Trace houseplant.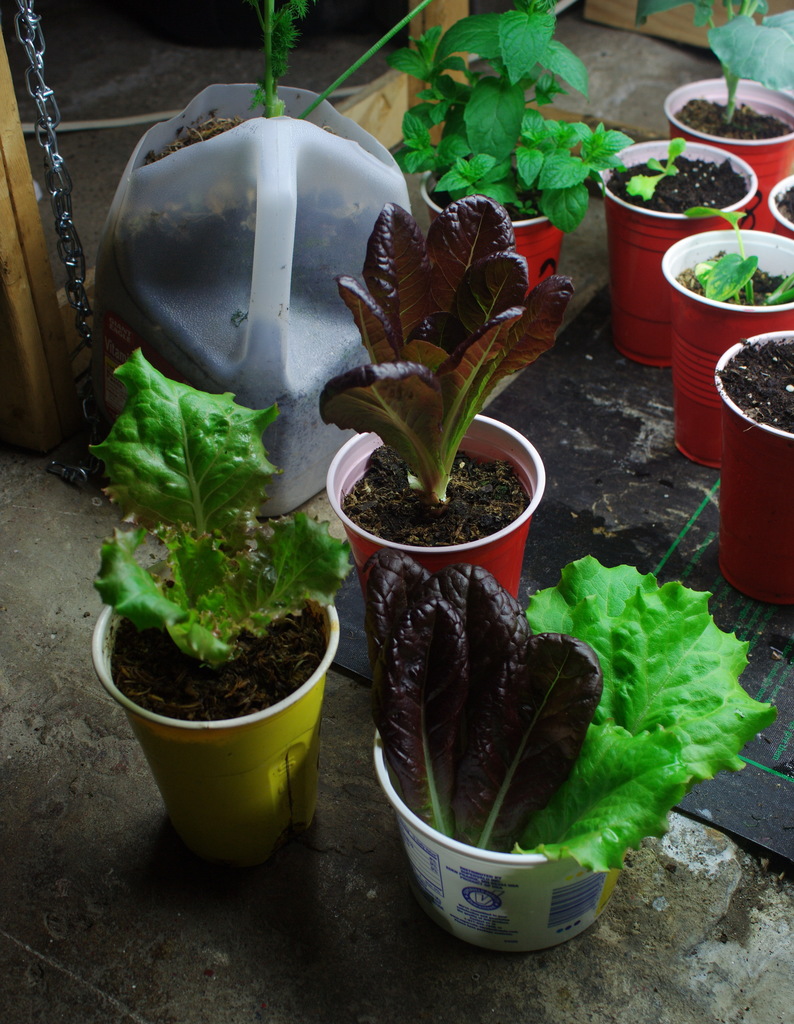
Traced to region(300, 160, 578, 660).
